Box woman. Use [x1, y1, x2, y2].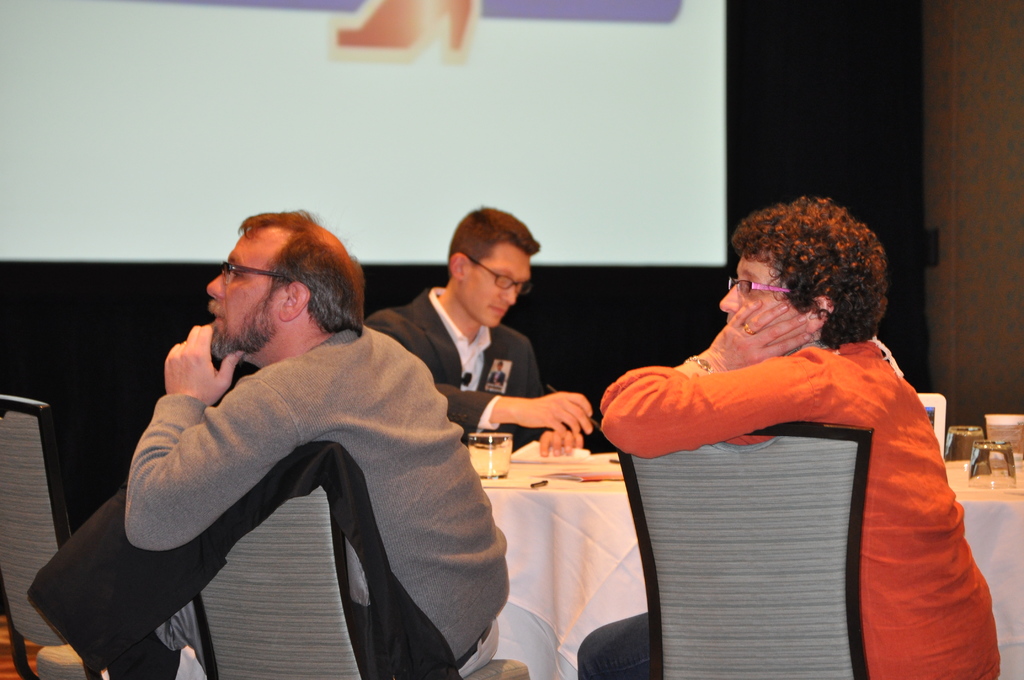
[577, 195, 1003, 679].
